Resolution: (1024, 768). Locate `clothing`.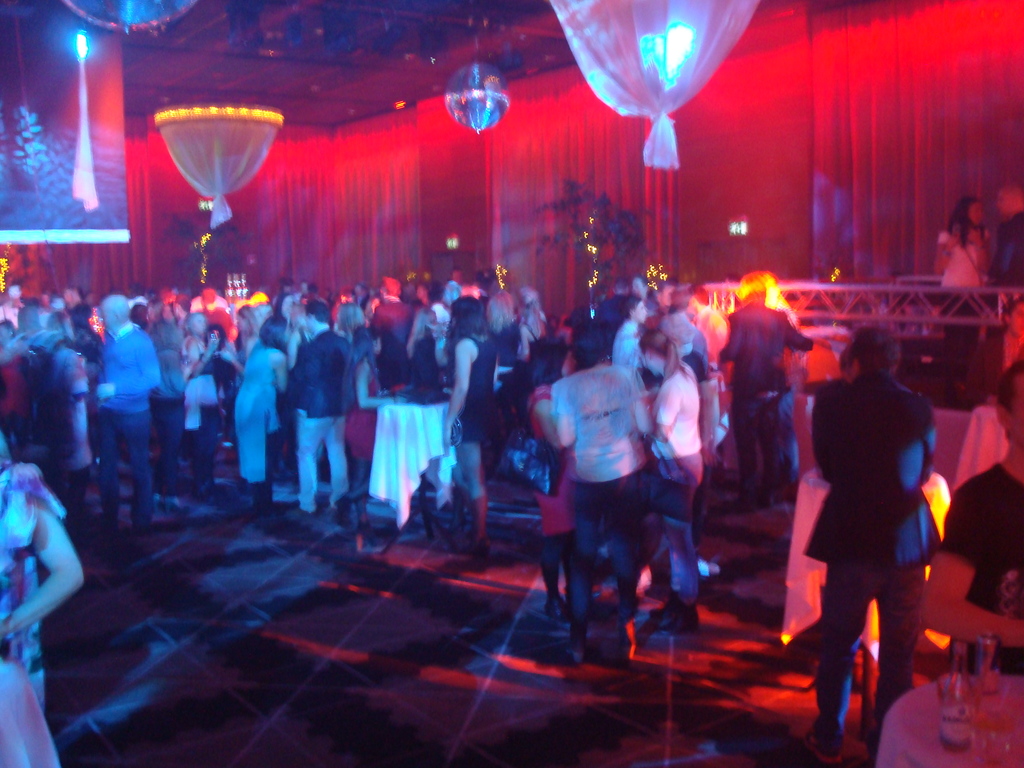
select_region(987, 204, 1023, 294).
